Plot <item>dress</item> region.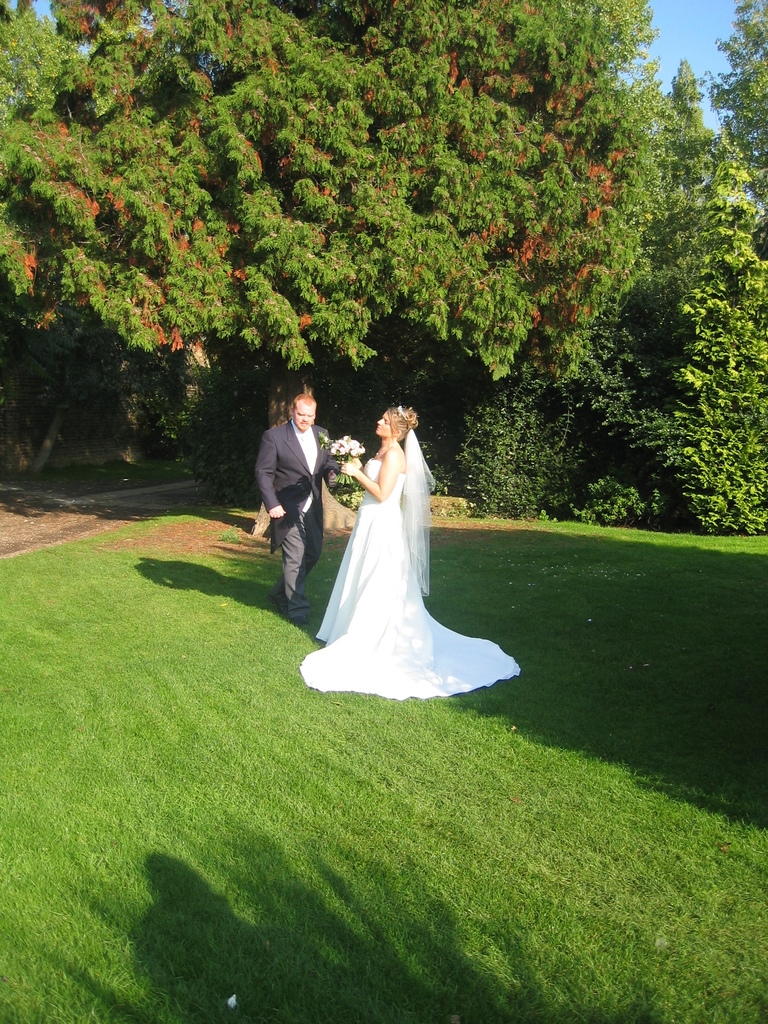
Plotted at bbox=(298, 461, 522, 700).
